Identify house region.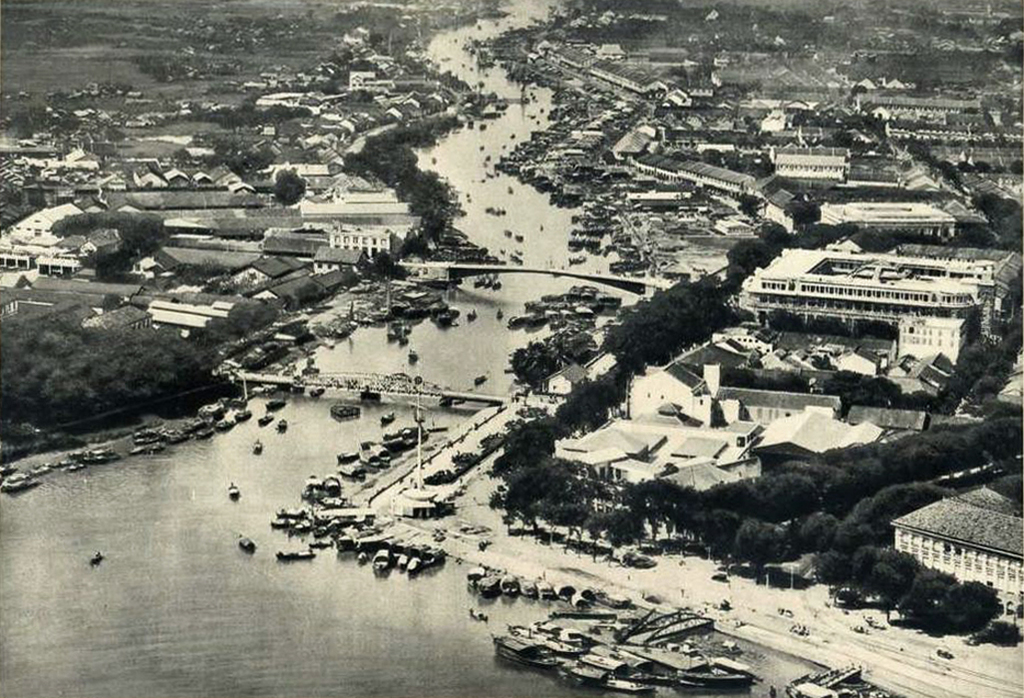
Region: <bbox>308, 242, 375, 277</bbox>.
